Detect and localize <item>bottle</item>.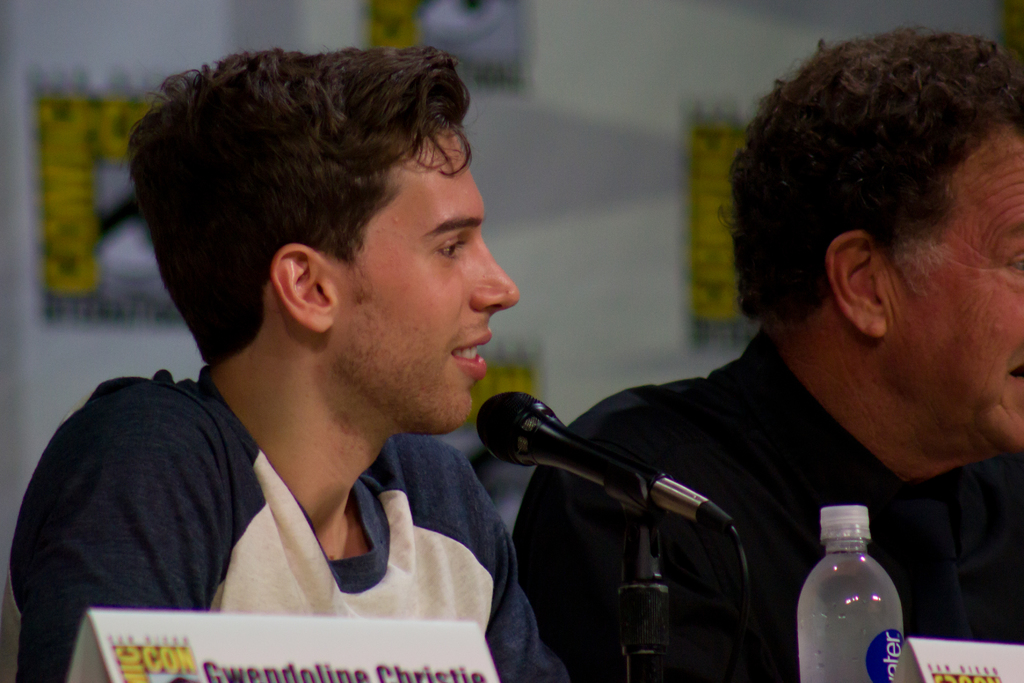
Localized at Rect(788, 522, 915, 682).
